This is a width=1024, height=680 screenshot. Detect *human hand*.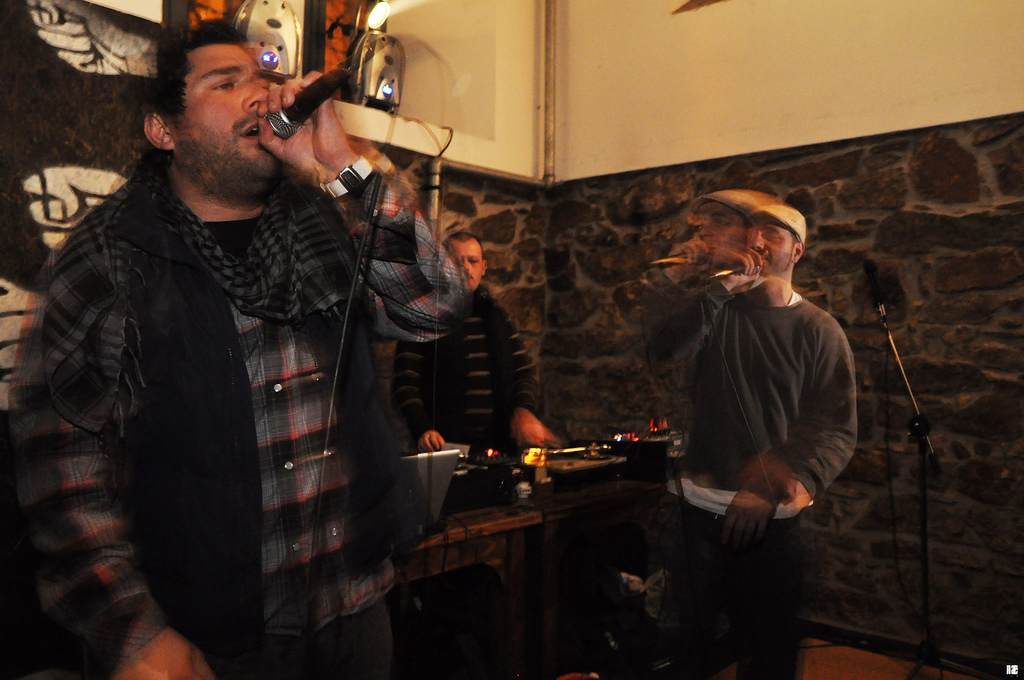
locate(719, 487, 772, 563).
